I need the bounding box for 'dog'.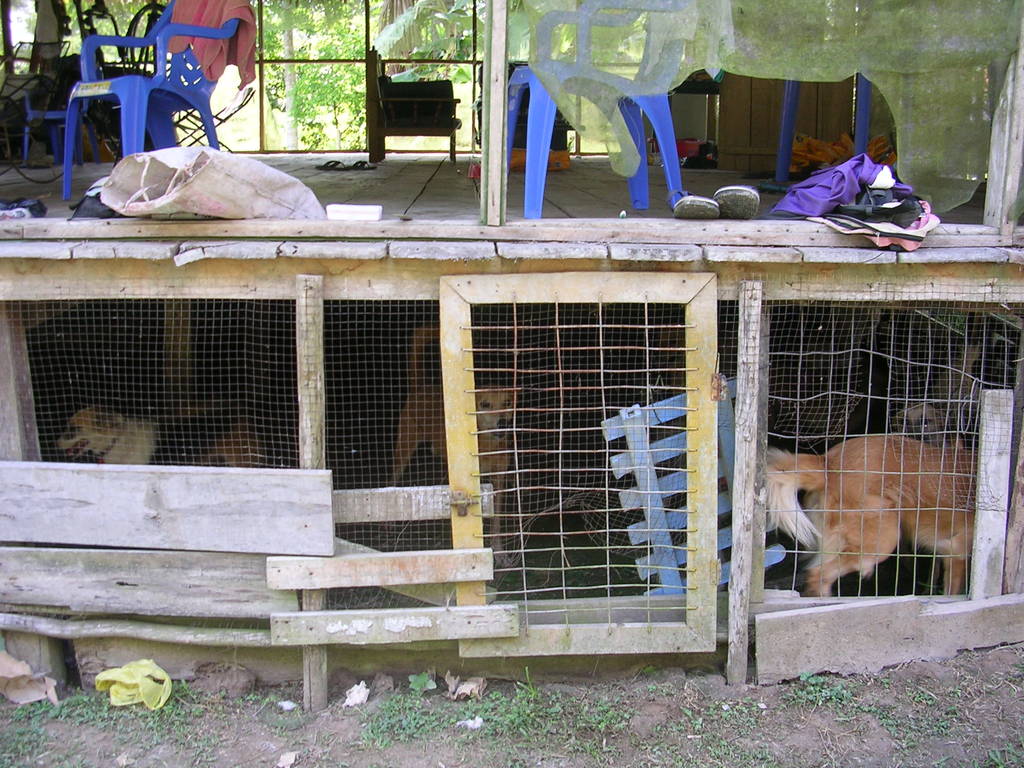
Here it is: (763, 430, 977, 596).
